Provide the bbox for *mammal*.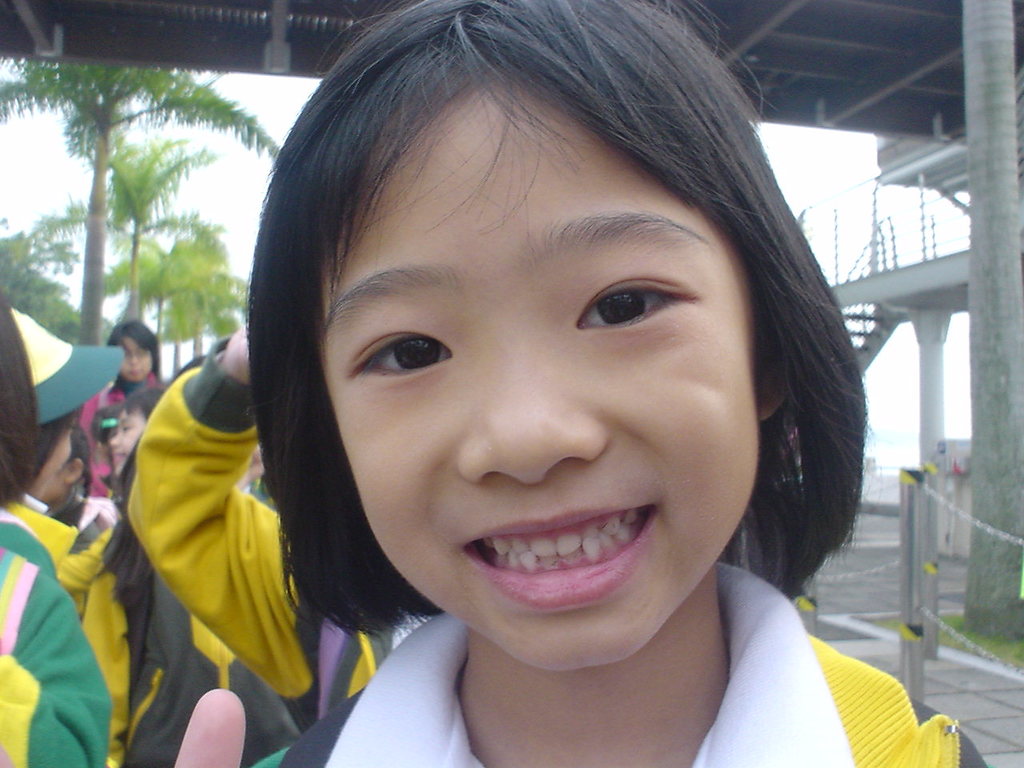
6 303 130 765.
